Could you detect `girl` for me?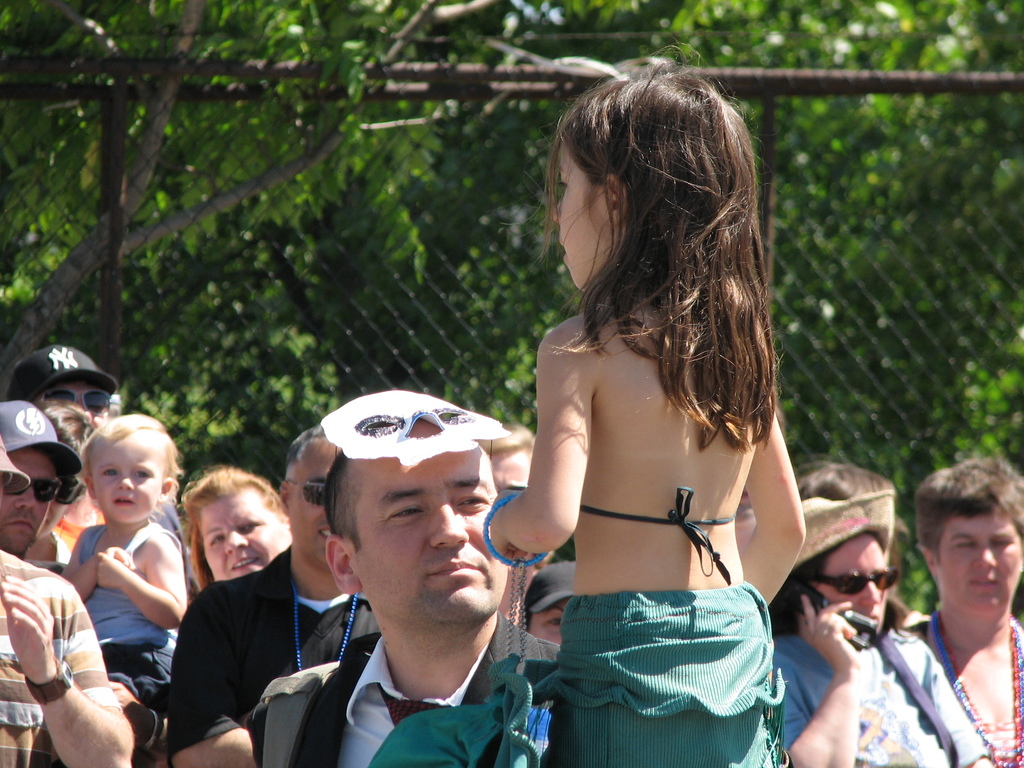
Detection result: 433:72:825:767.
